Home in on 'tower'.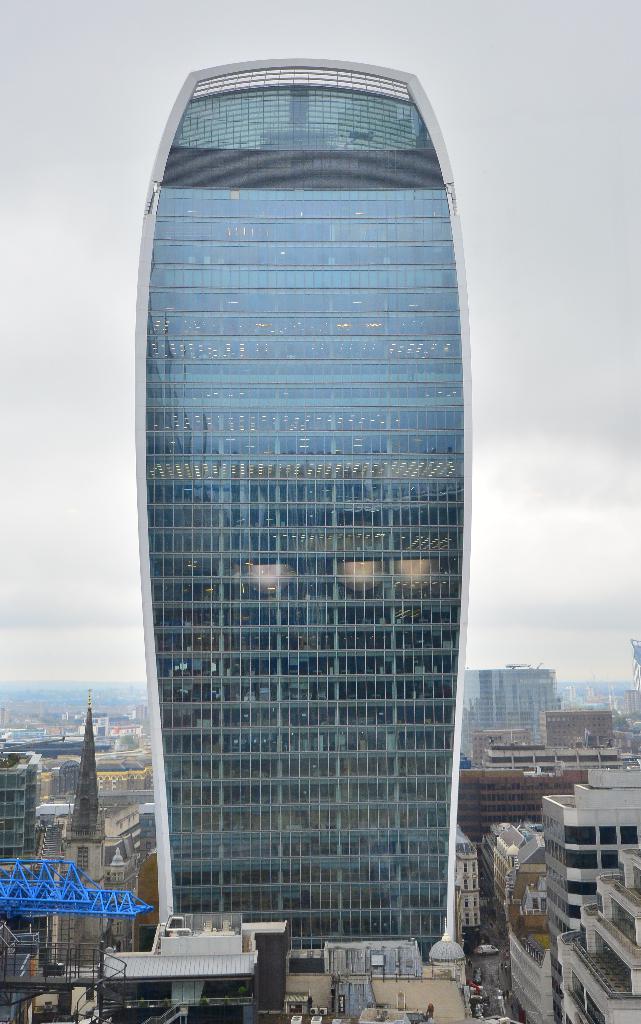
Homed in at 58:705:108:886.
